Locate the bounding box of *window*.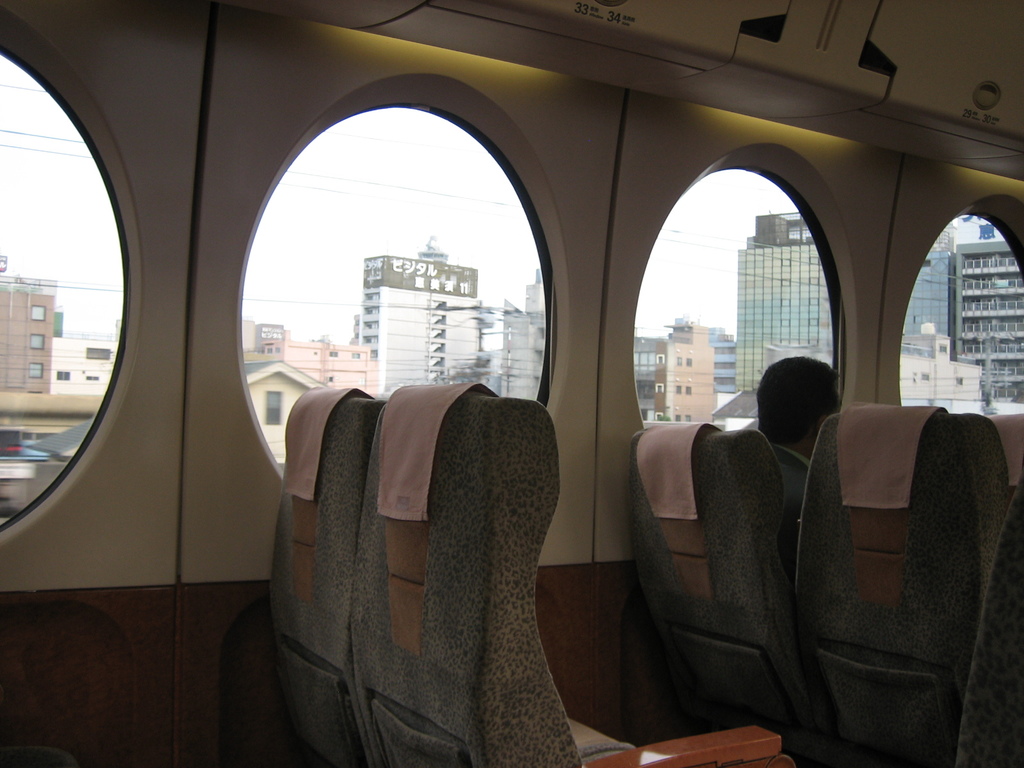
Bounding box: l=30, t=331, r=45, b=349.
